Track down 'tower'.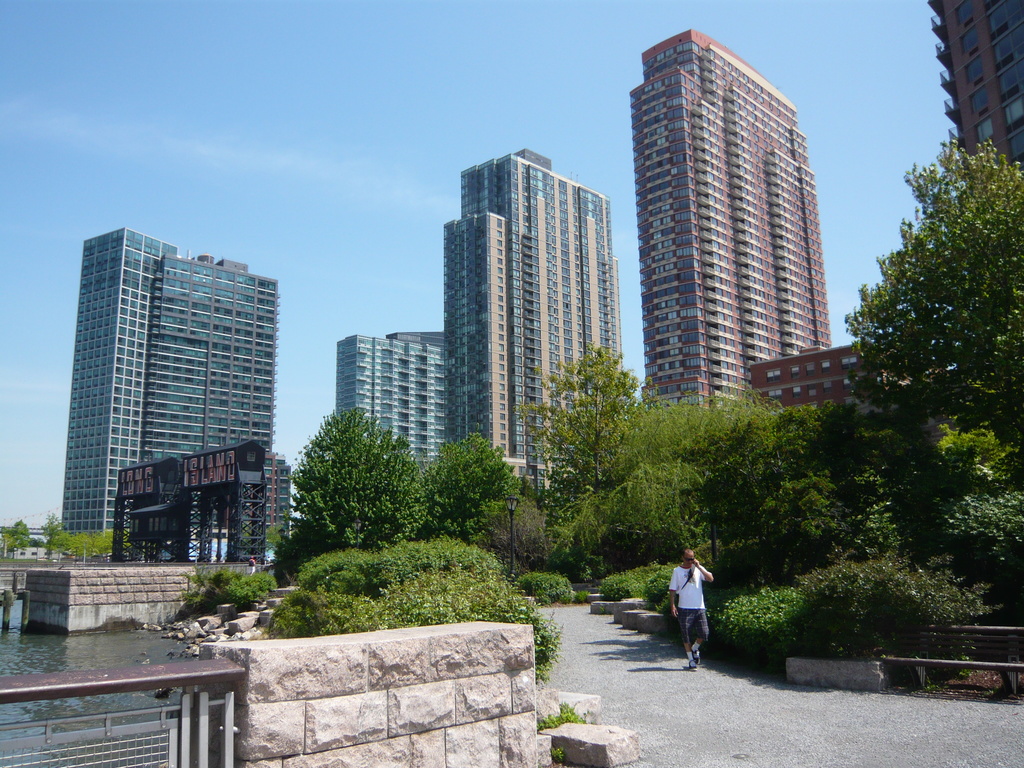
Tracked to BBox(45, 225, 268, 555).
